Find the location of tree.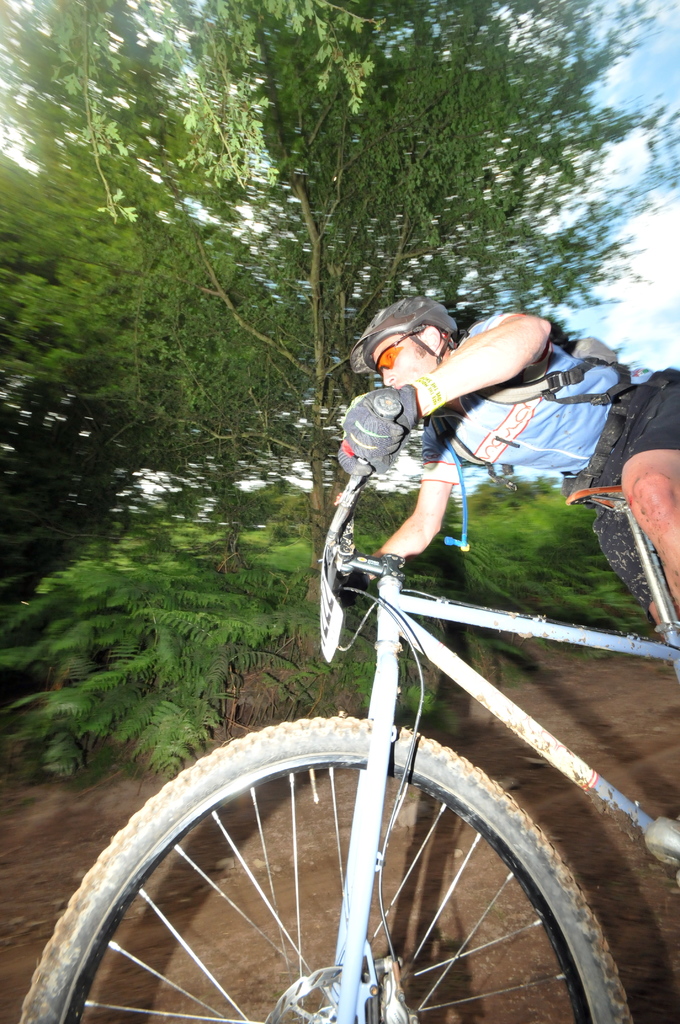
Location: (x1=0, y1=183, x2=155, y2=575).
